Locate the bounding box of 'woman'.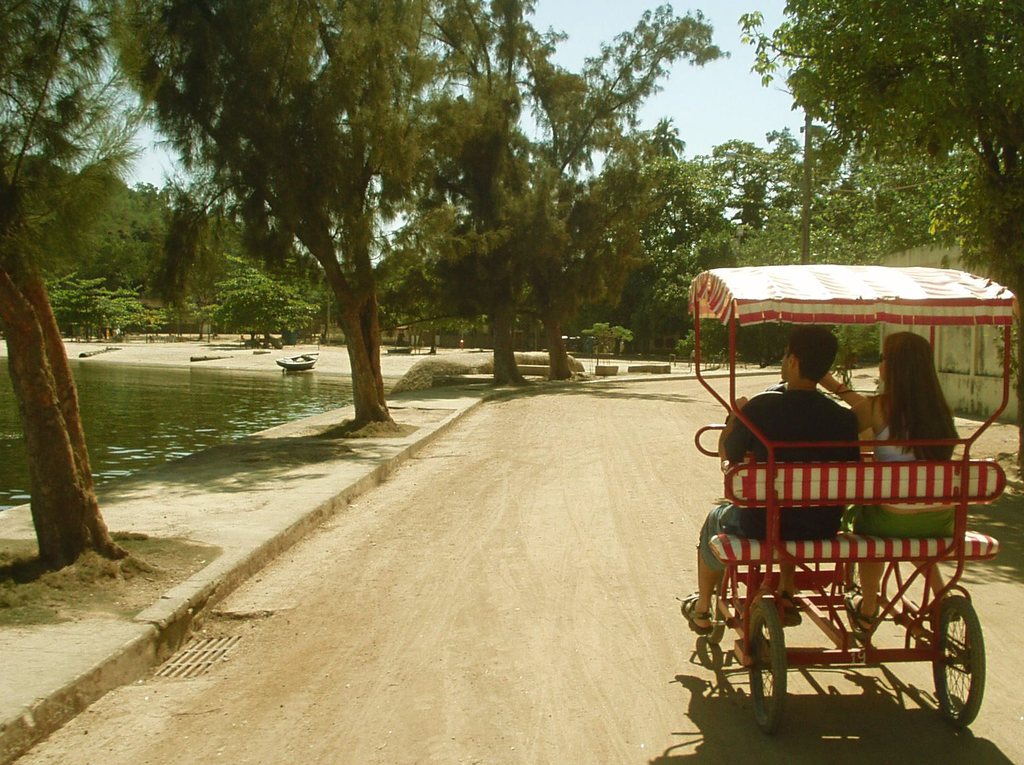
Bounding box: (left=821, top=331, right=958, bottom=628).
